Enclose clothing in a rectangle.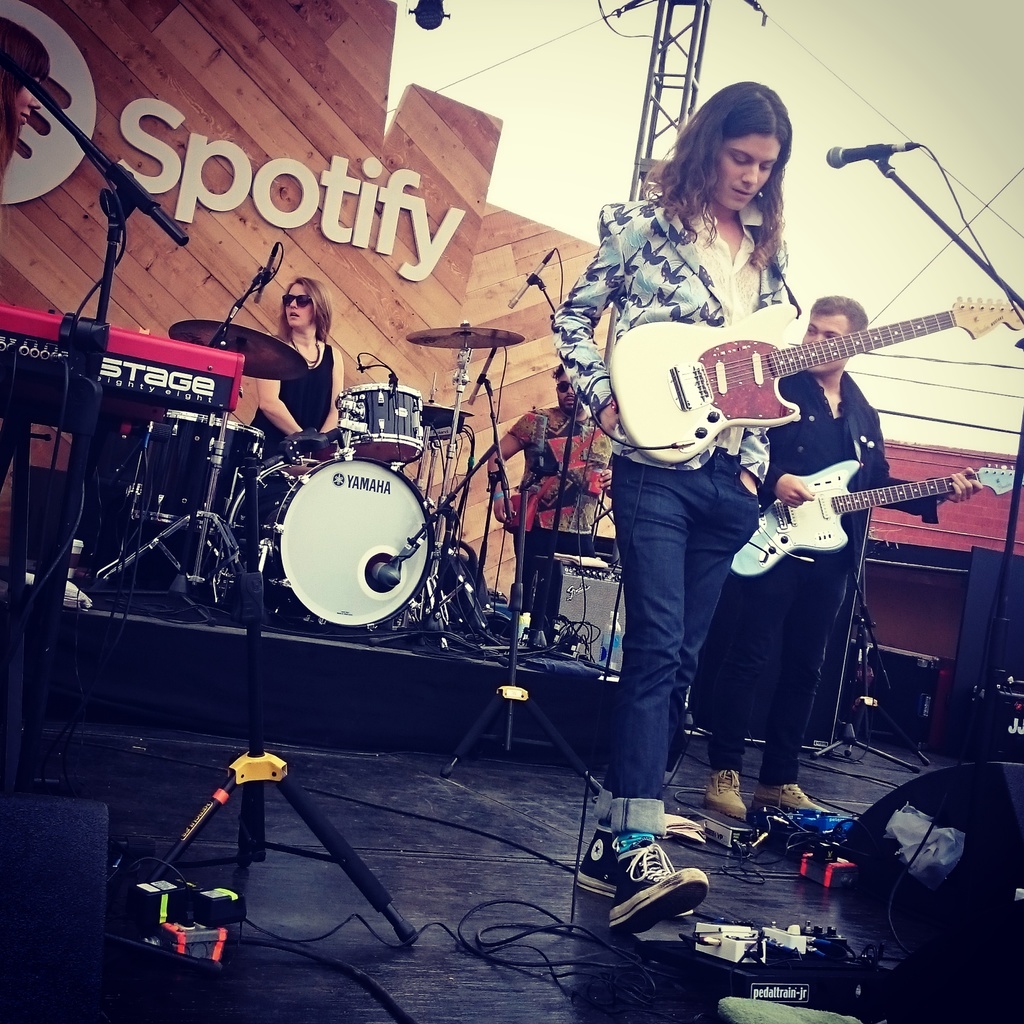
box=[269, 342, 332, 456].
